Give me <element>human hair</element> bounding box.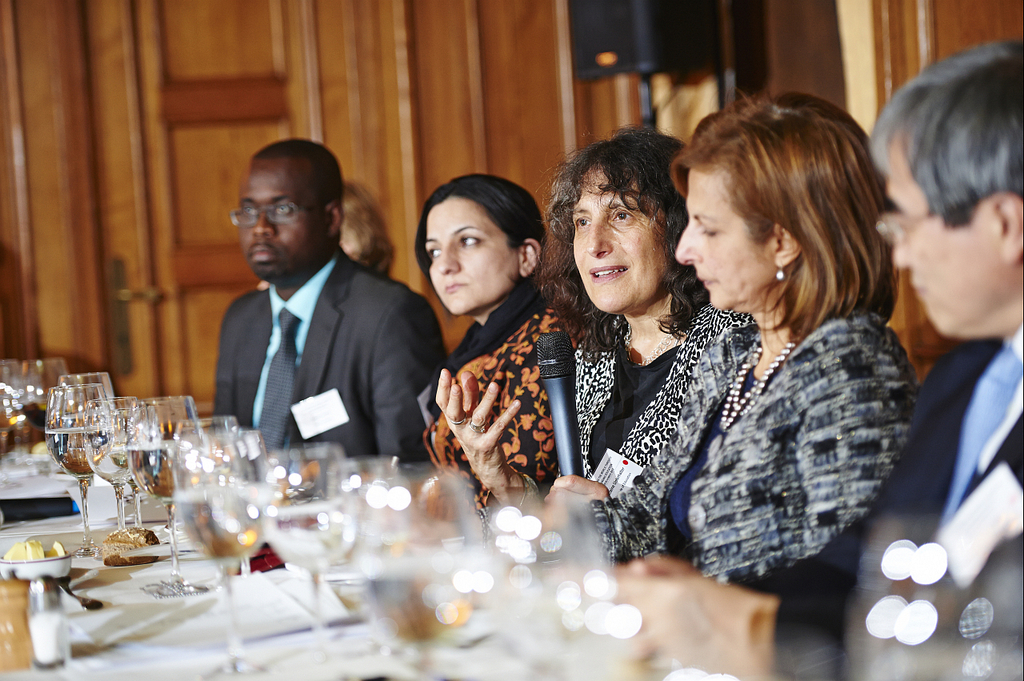
[338, 172, 401, 279].
